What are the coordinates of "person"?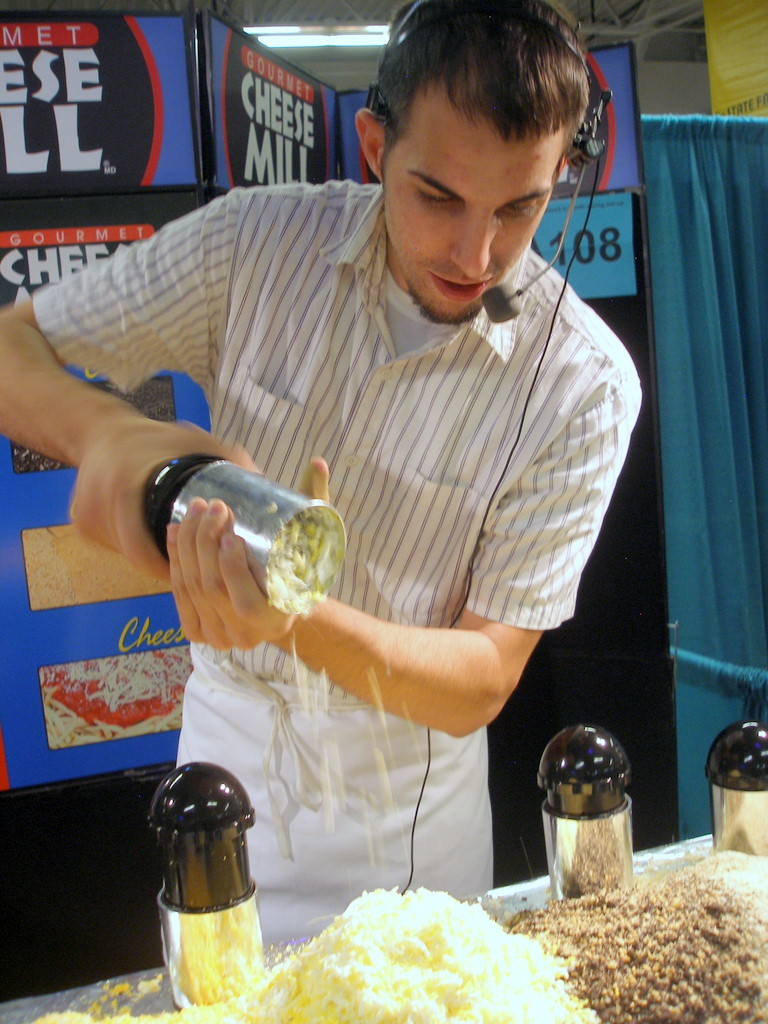
bbox=(0, 0, 640, 947).
